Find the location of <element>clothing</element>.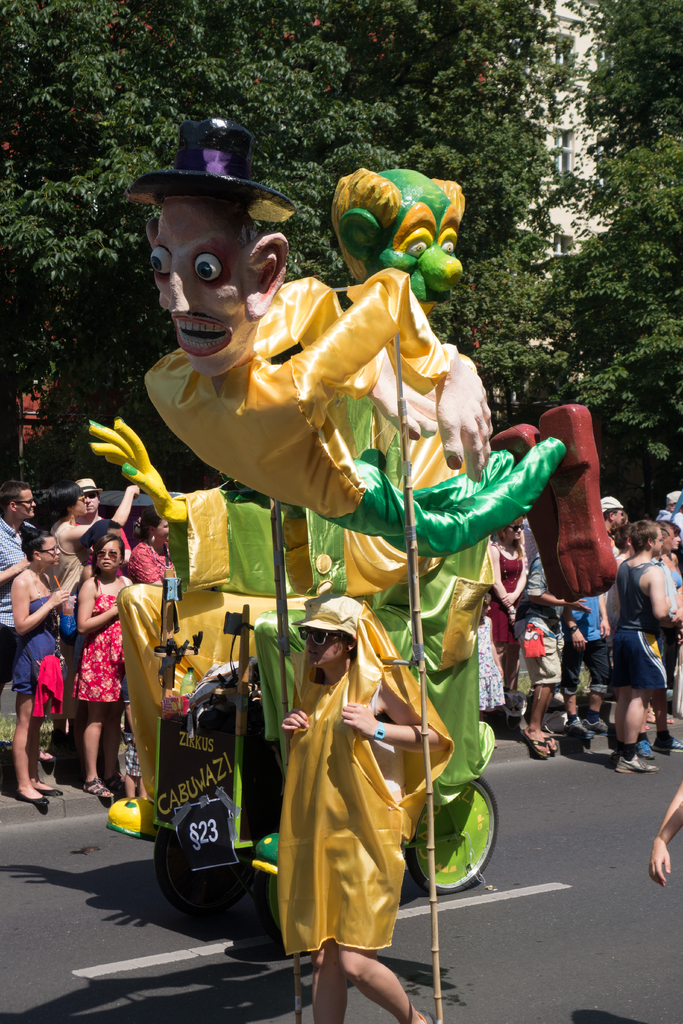
Location: (x1=281, y1=617, x2=422, y2=986).
